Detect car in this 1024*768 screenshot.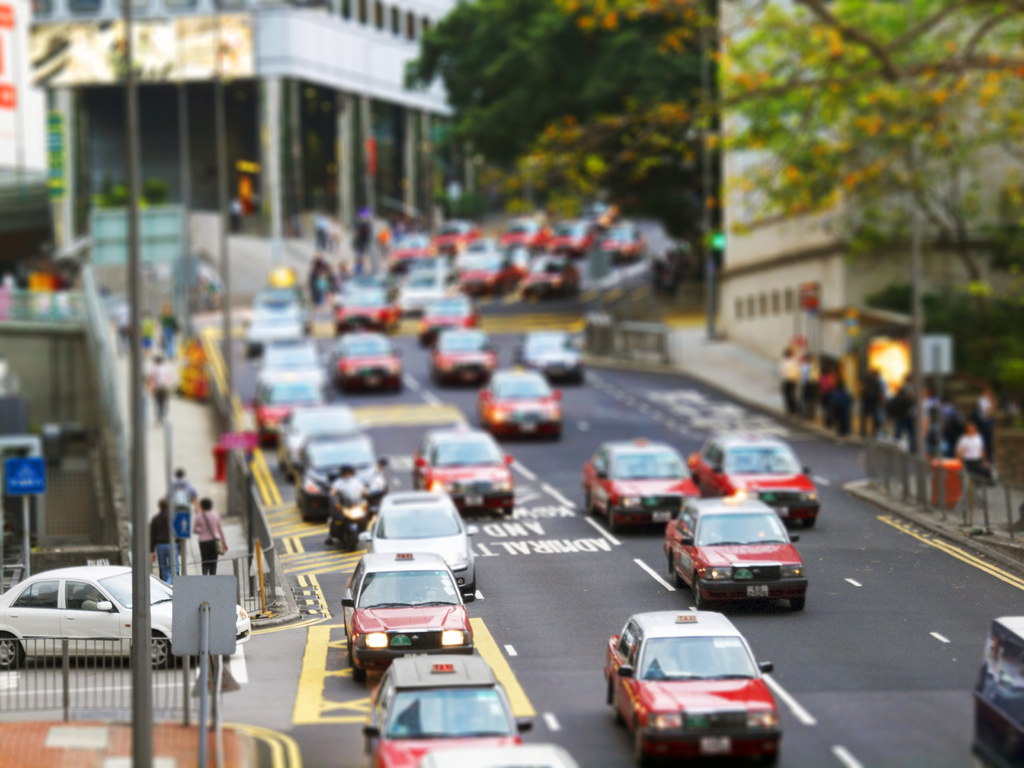
Detection: (x1=0, y1=566, x2=246, y2=669).
